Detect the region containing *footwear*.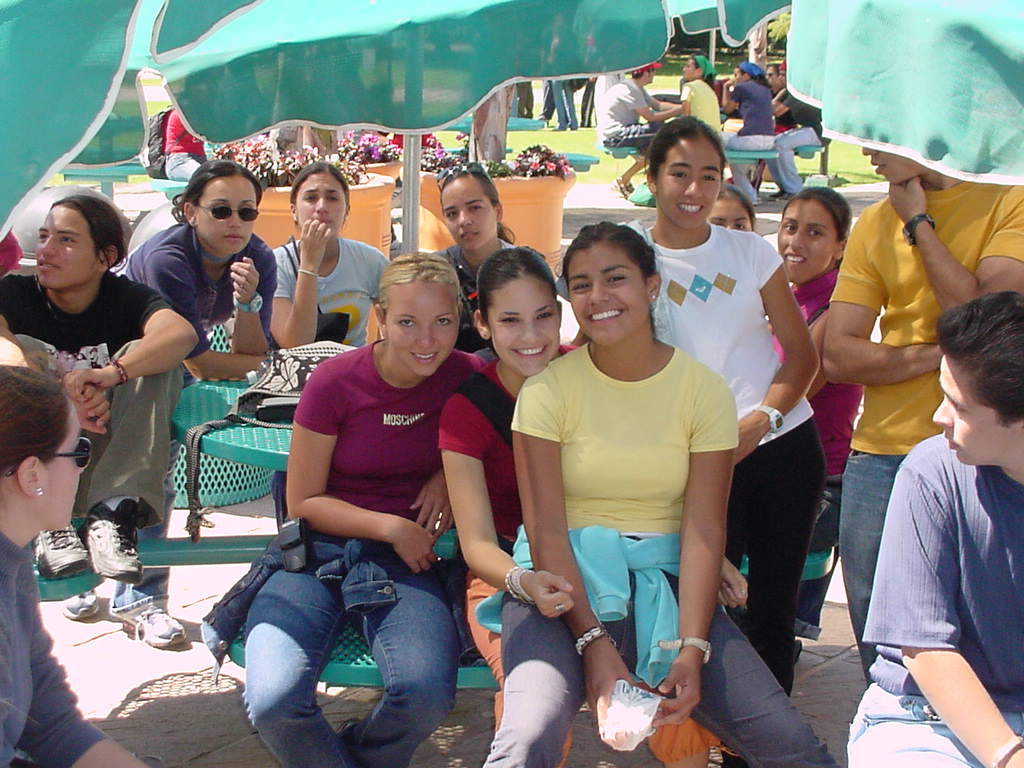
x1=127, y1=609, x2=186, y2=645.
